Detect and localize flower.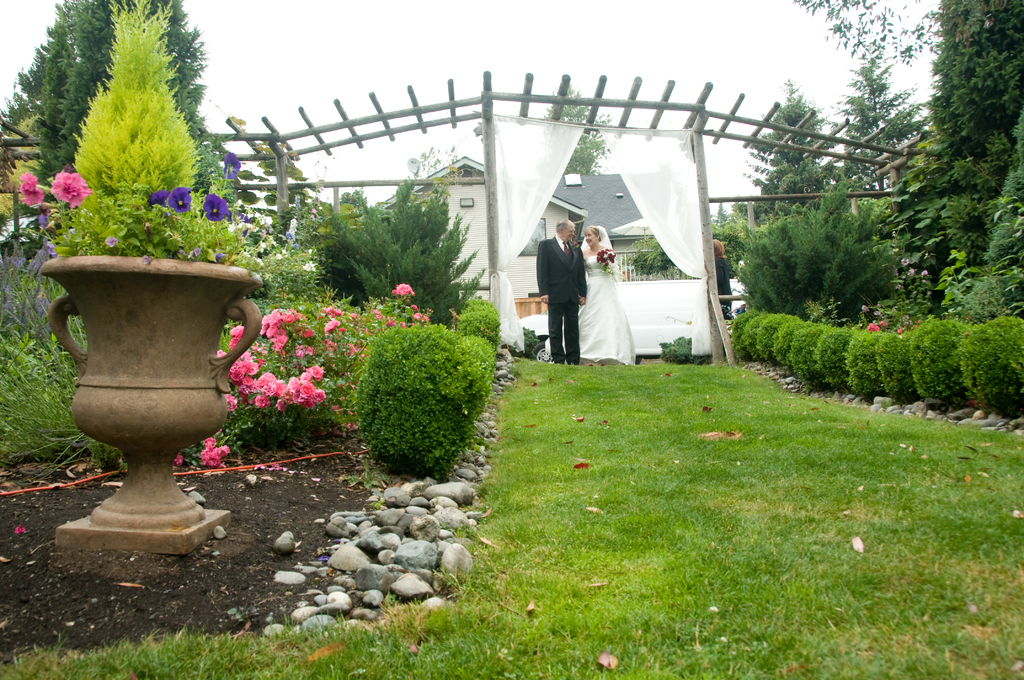
Localized at l=167, t=181, r=195, b=215.
